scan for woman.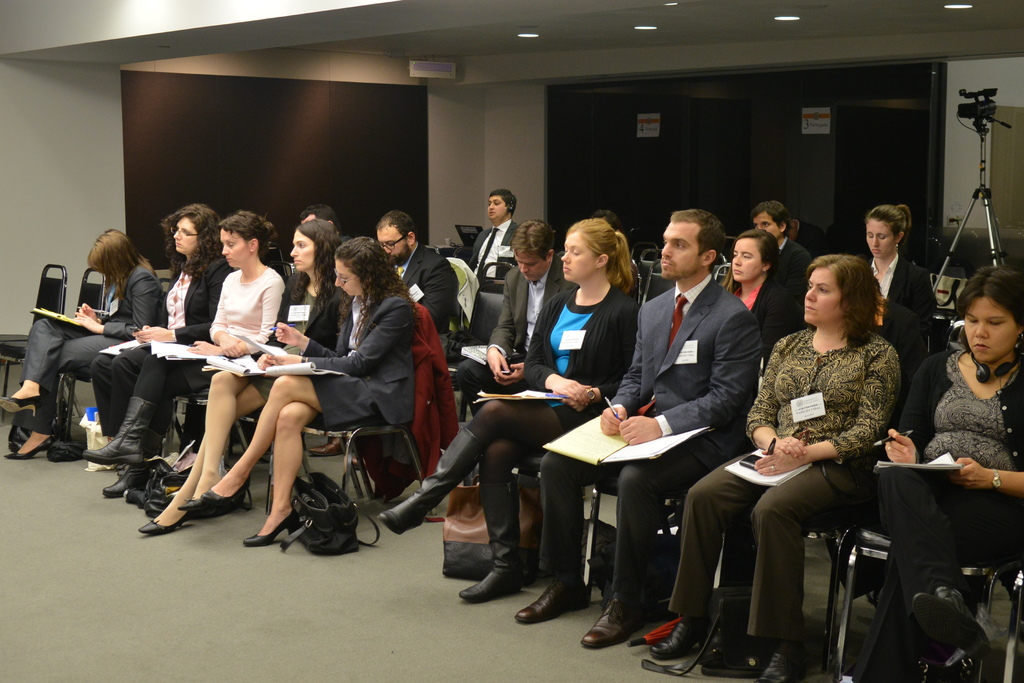
Scan result: [x1=180, y1=236, x2=422, y2=546].
